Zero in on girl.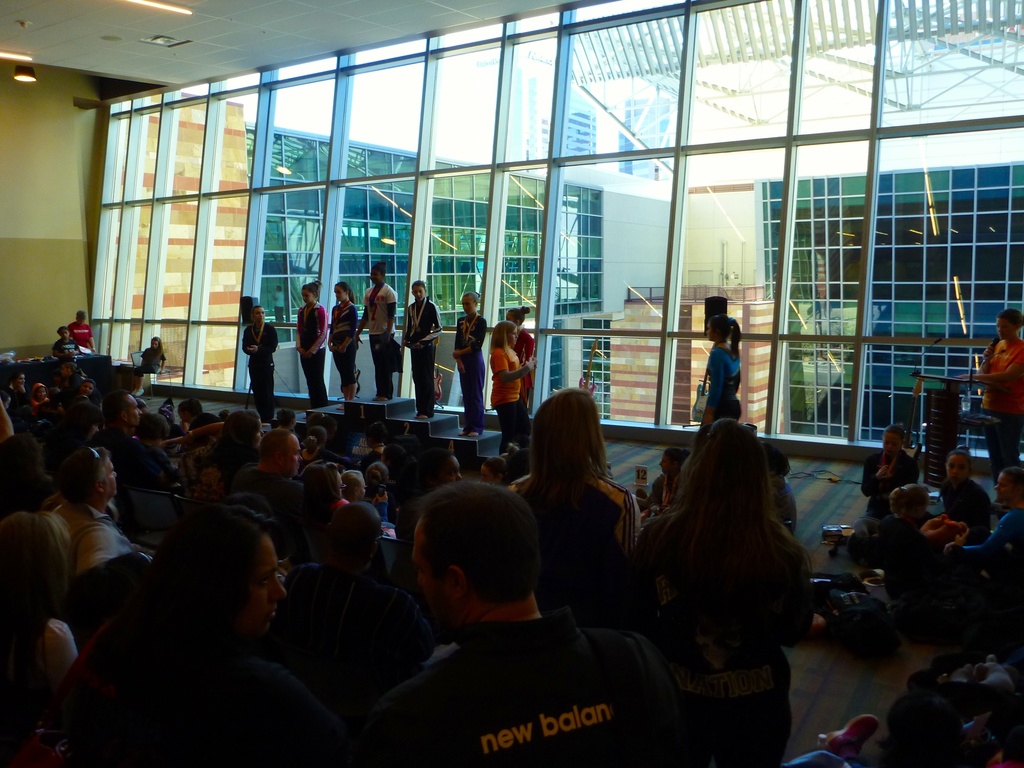
Zeroed in: Rect(358, 261, 398, 403).
